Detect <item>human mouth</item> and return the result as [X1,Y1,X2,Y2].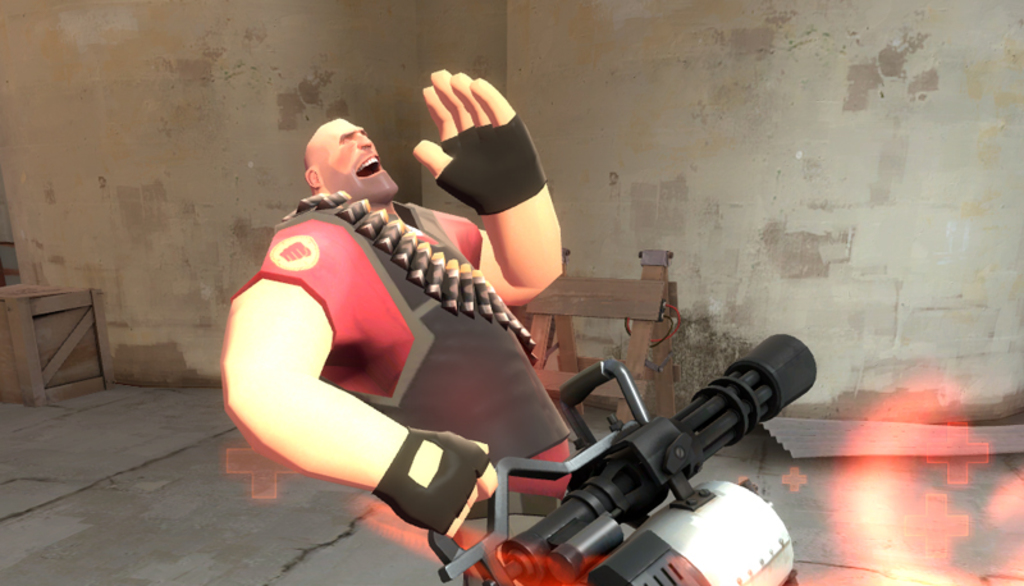
[357,151,385,177].
